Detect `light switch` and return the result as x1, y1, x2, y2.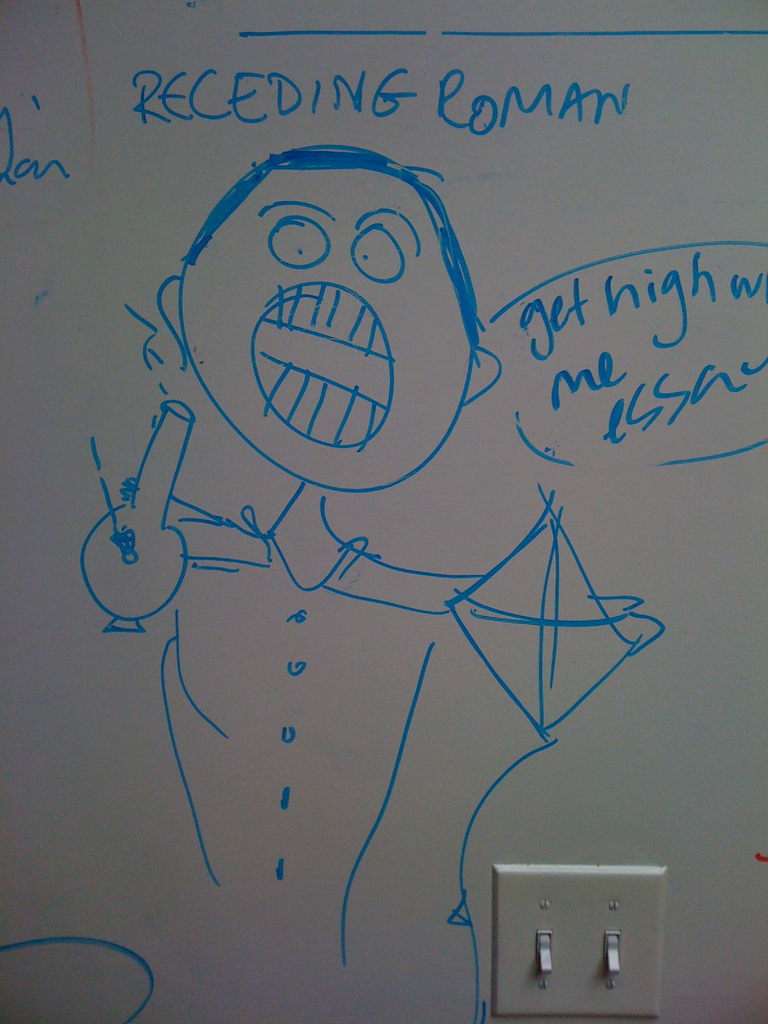
494, 860, 666, 1005.
